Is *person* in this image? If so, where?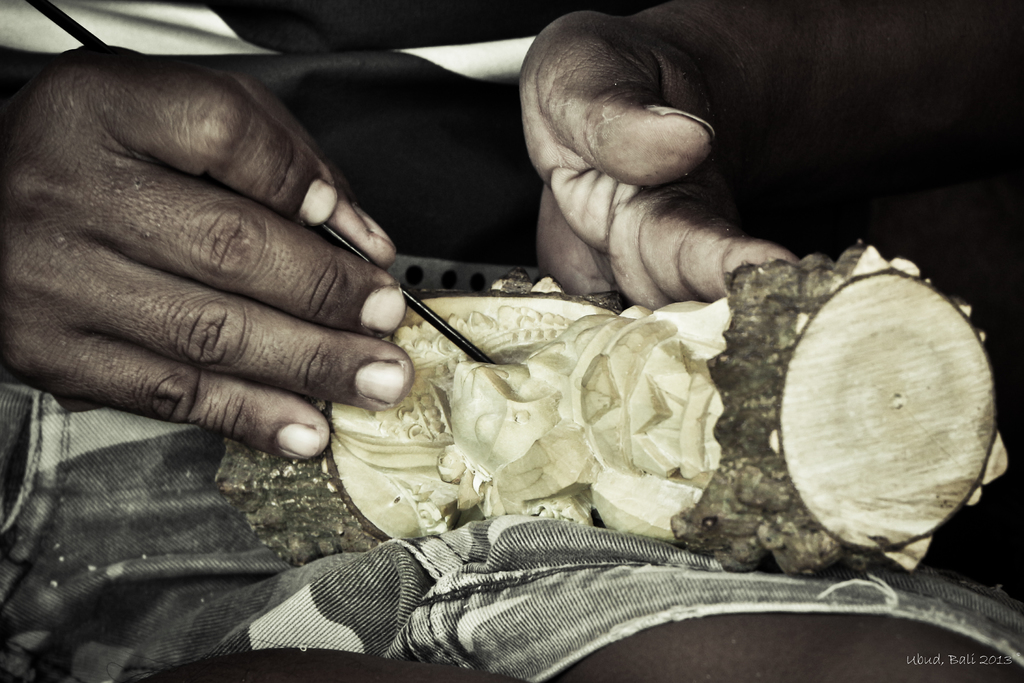
Yes, at pyautogui.locateOnScreen(0, 0, 799, 462).
